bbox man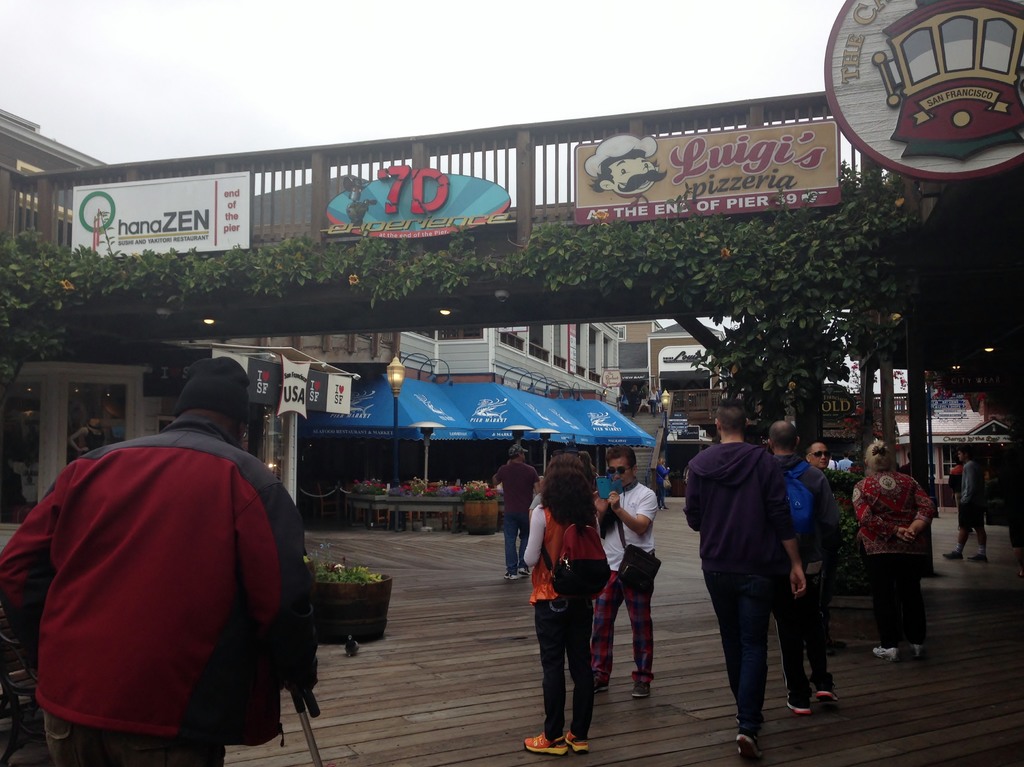
pyautogui.locateOnScreen(0, 355, 339, 766)
